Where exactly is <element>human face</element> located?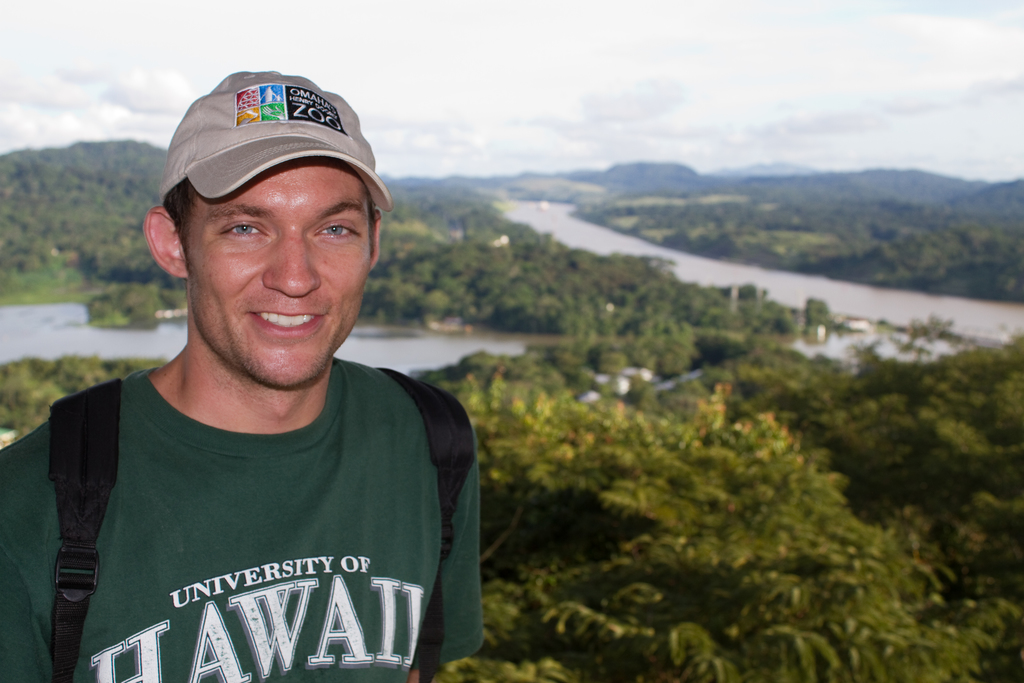
Its bounding box is Rect(180, 157, 374, 384).
